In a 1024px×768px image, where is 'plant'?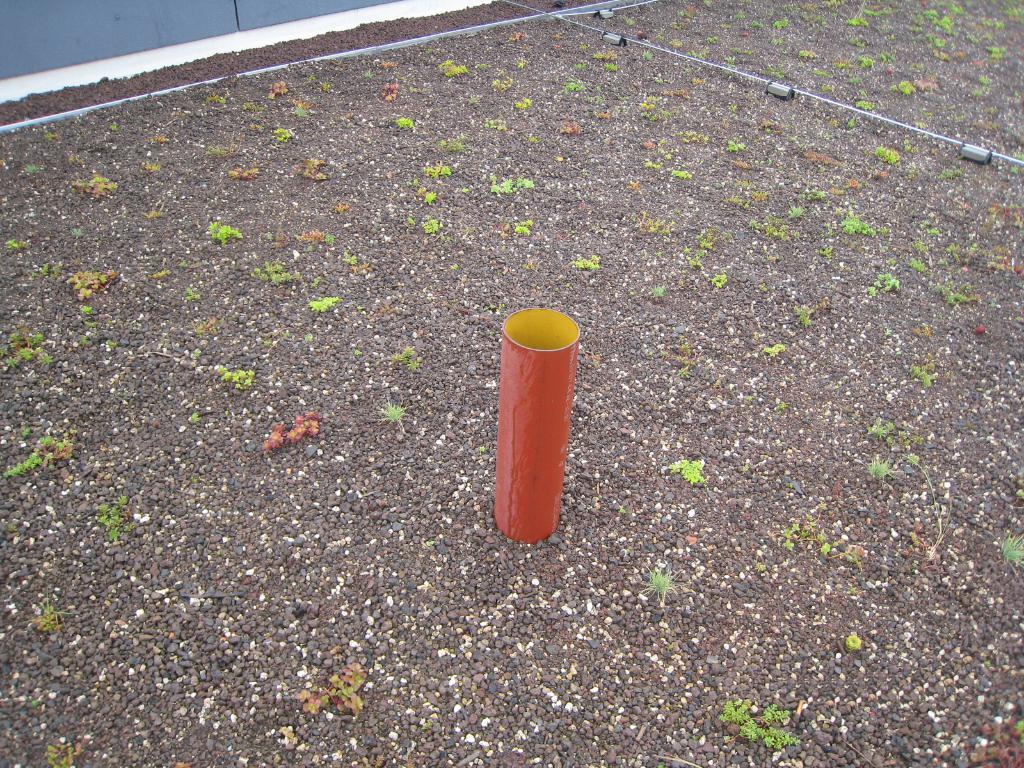
l=649, t=282, r=669, b=306.
